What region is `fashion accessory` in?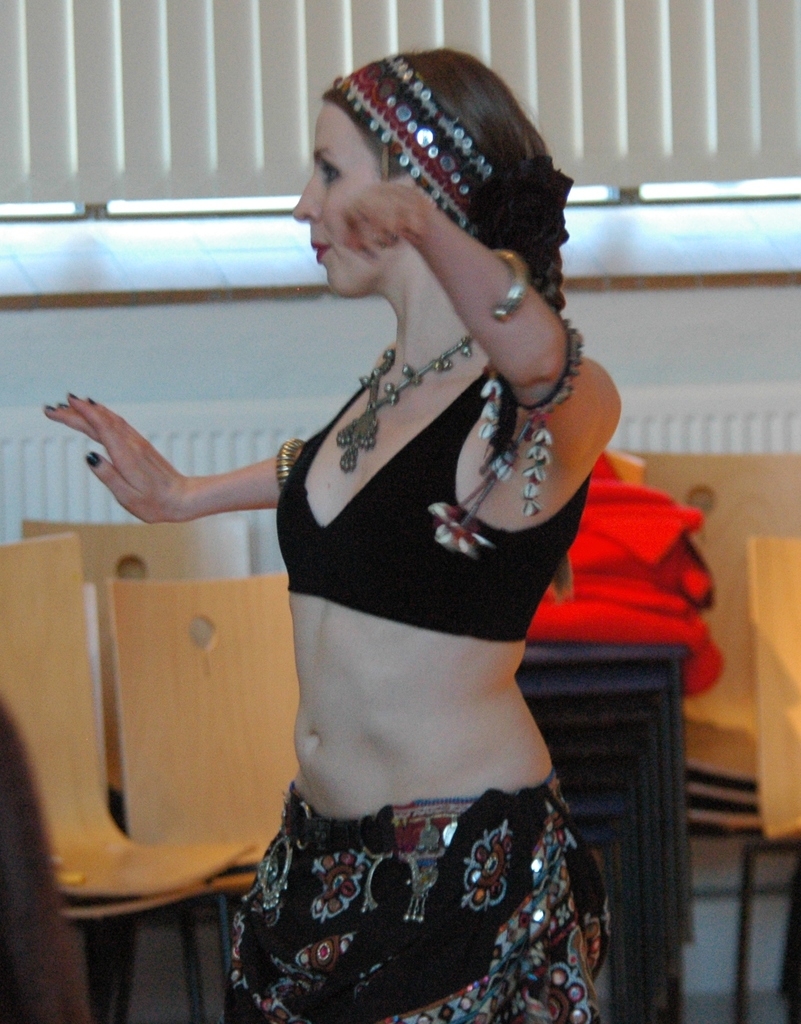
[87,399,92,402].
